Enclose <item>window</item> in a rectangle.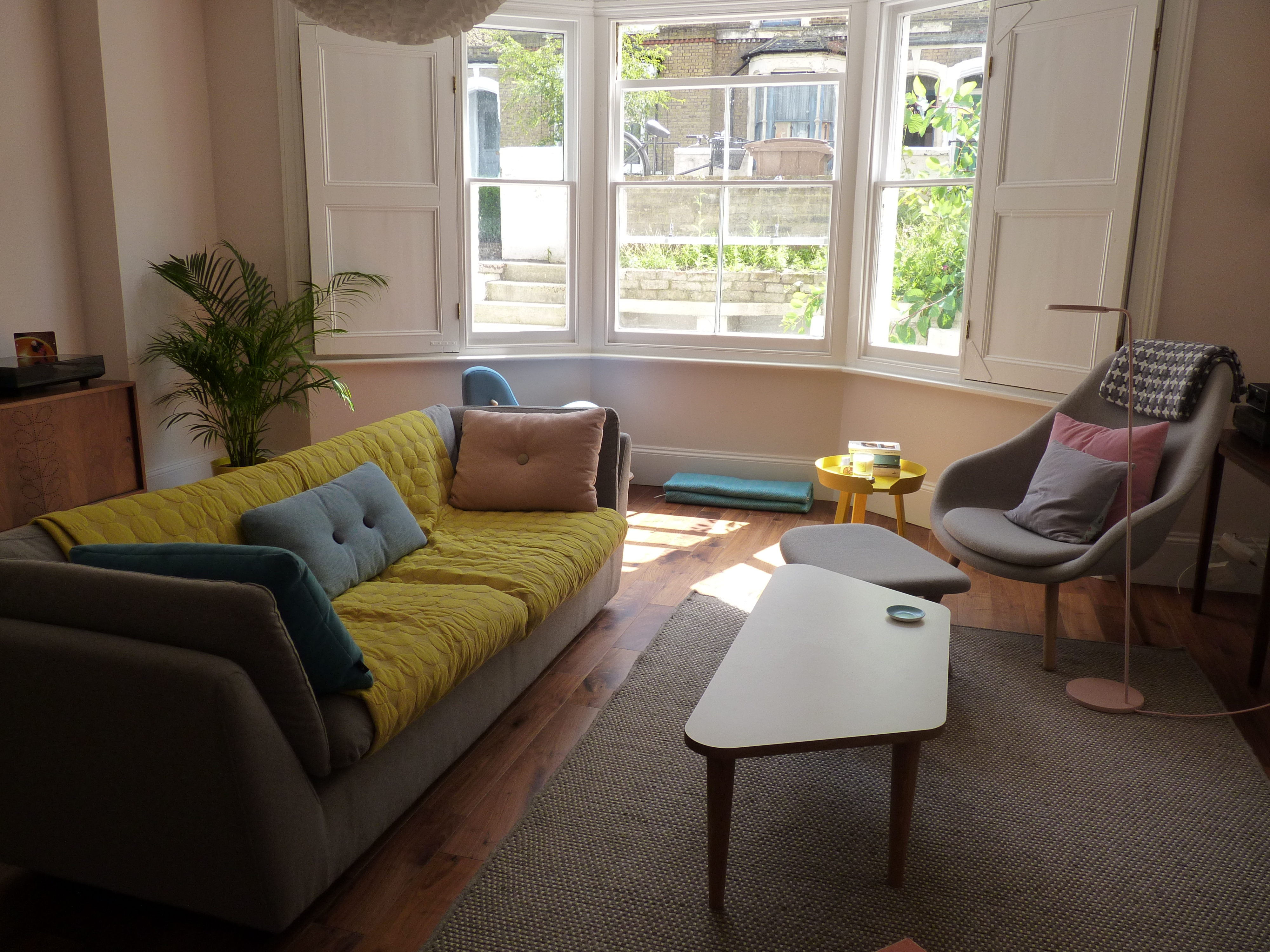
left=92, top=3, right=347, bottom=118.
